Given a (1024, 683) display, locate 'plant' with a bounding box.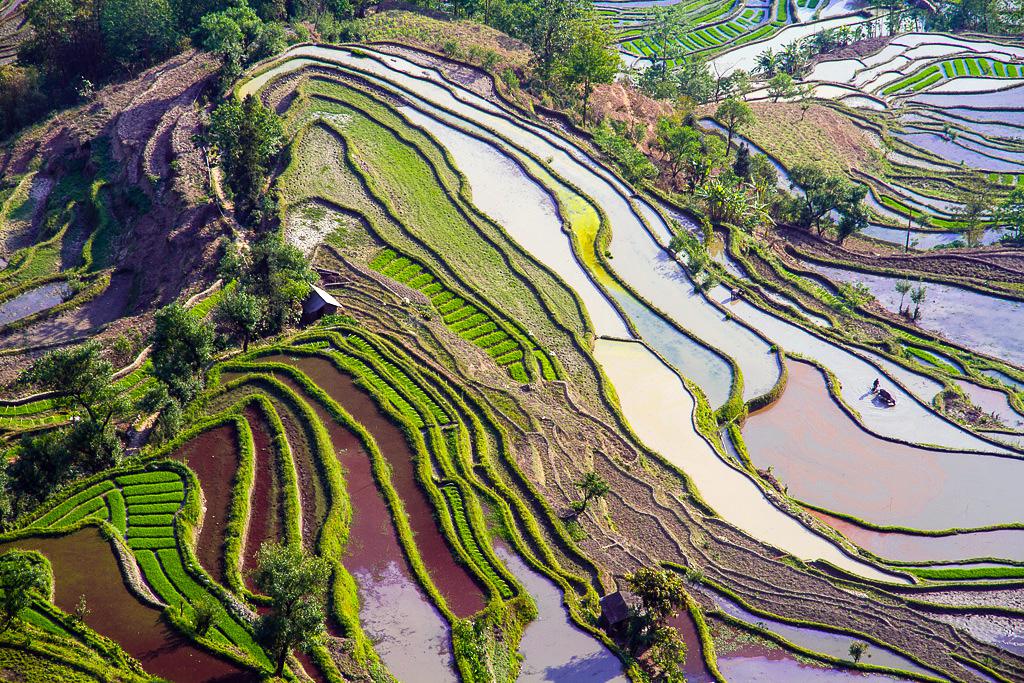
Located: <bbox>445, 621, 474, 682</bbox>.
